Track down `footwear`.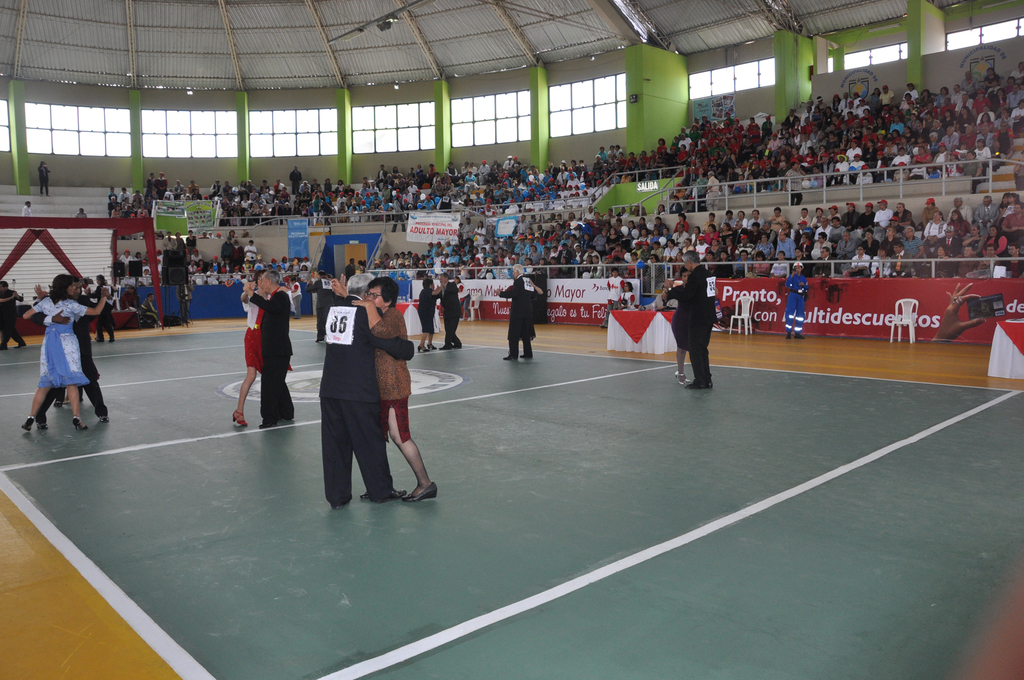
Tracked to <box>685,373,708,390</box>.
